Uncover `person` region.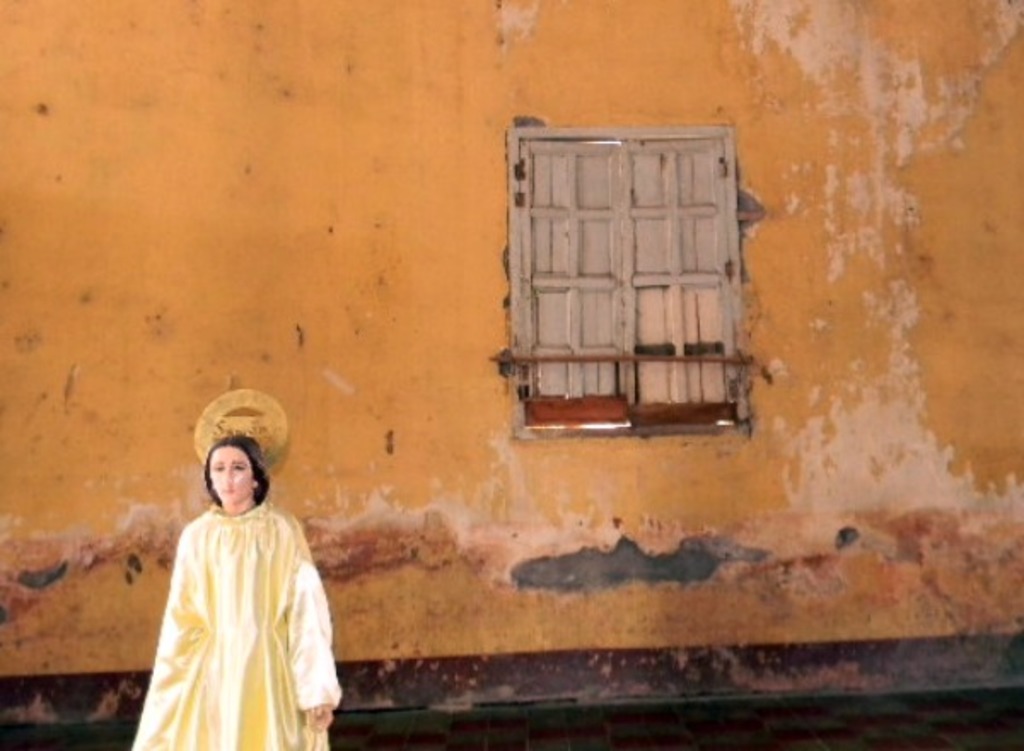
Uncovered: [130,434,345,749].
